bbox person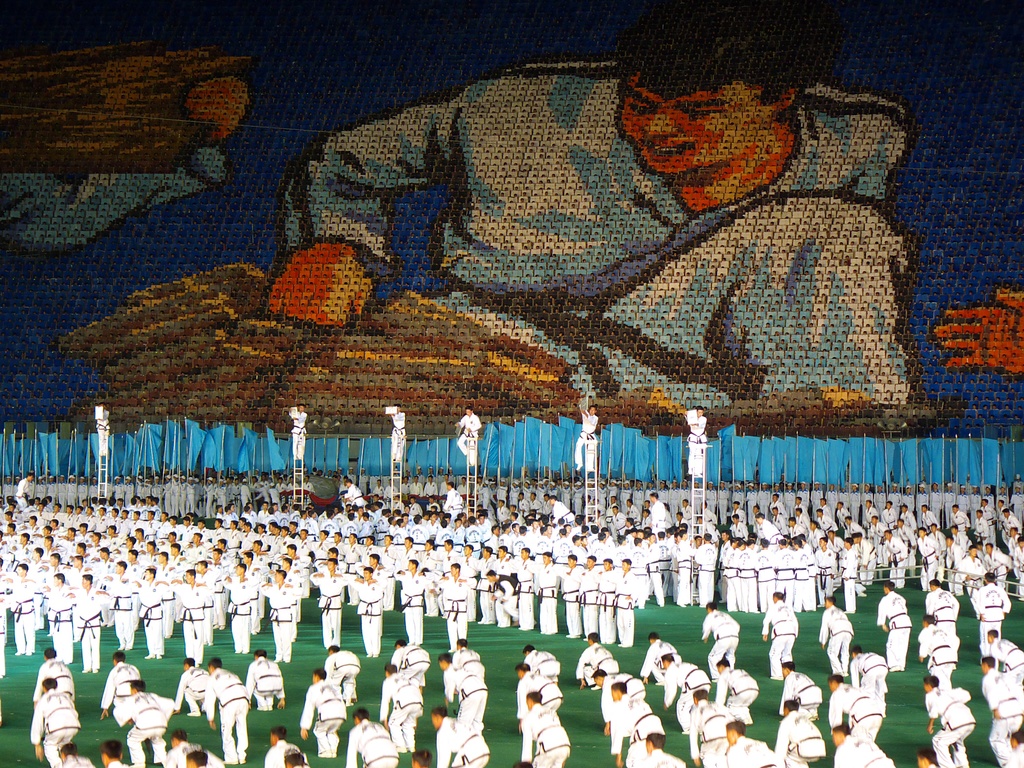
{"x1": 687, "y1": 402, "x2": 706, "y2": 478}
